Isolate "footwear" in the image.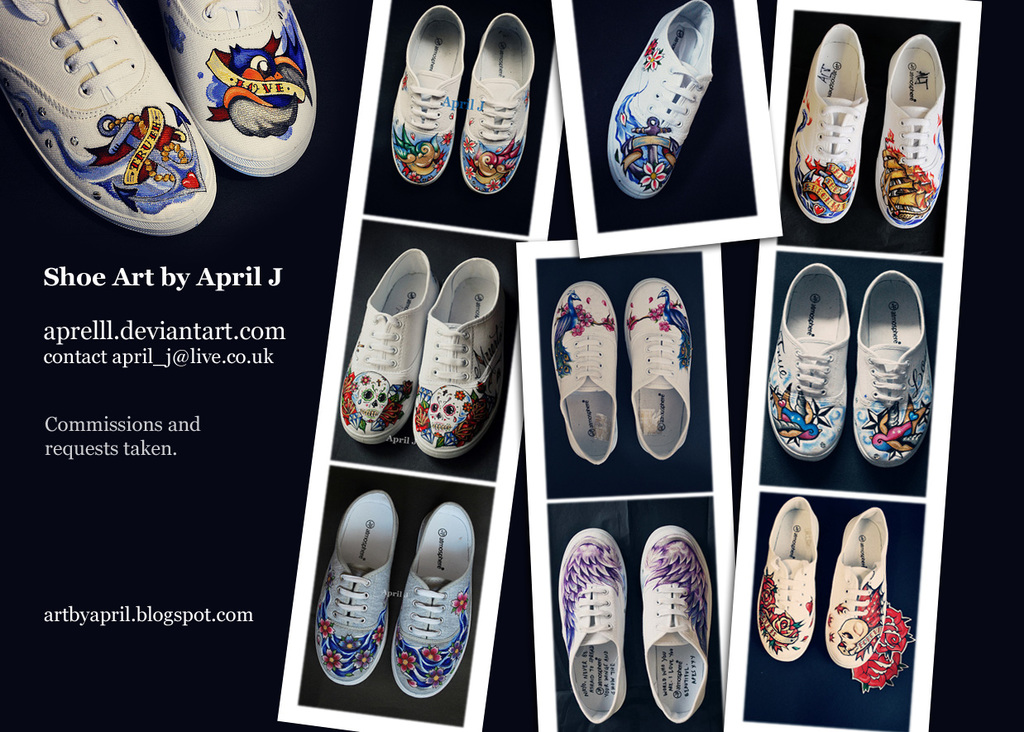
Isolated region: Rect(789, 23, 872, 222).
